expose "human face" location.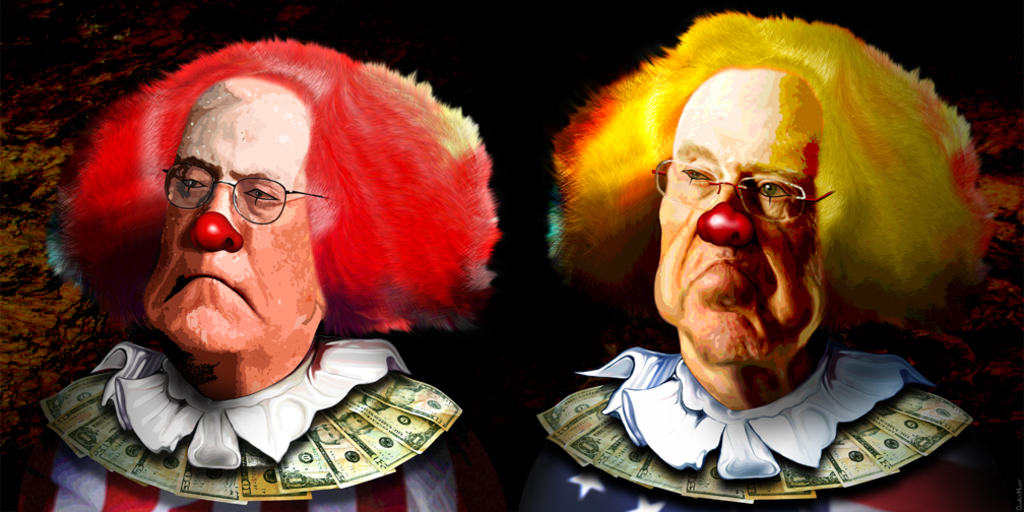
Exposed at bbox(138, 79, 320, 349).
